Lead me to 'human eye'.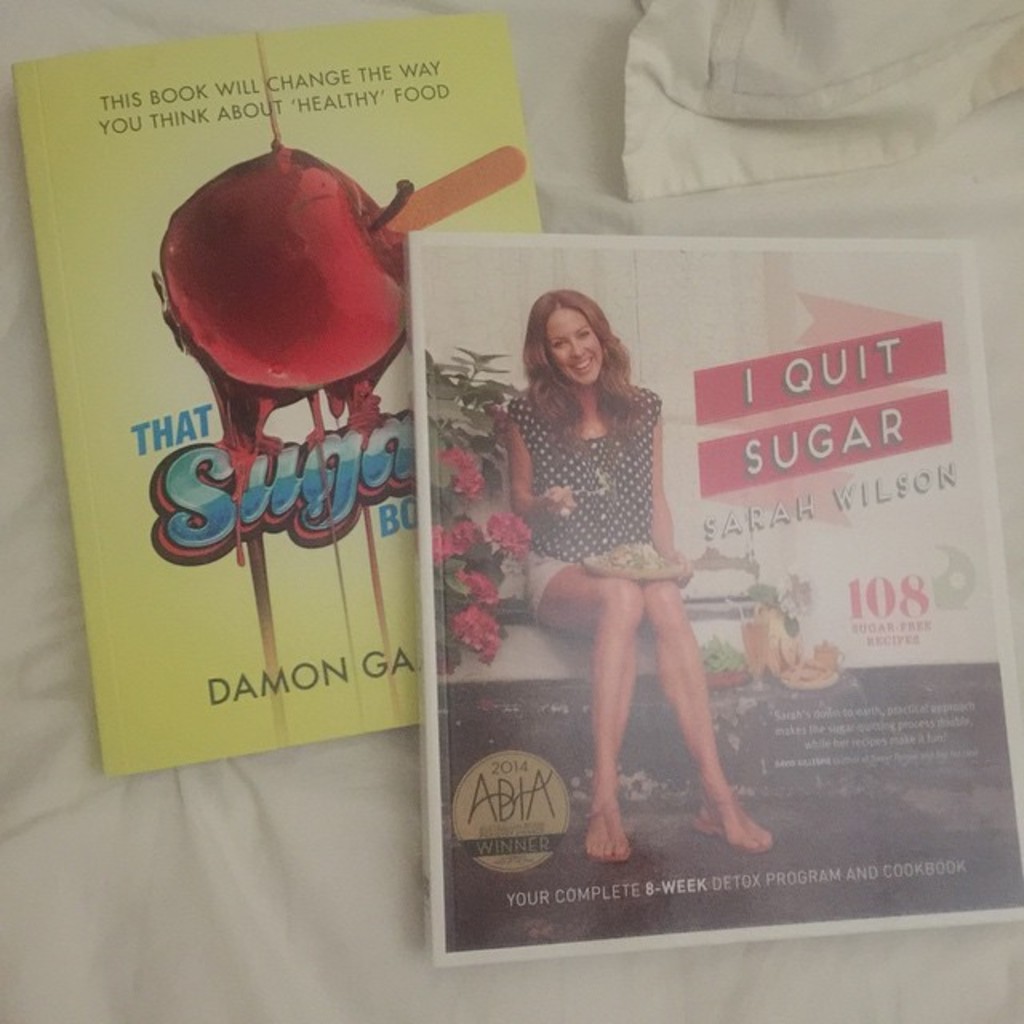
Lead to bbox=(576, 328, 592, 339).
